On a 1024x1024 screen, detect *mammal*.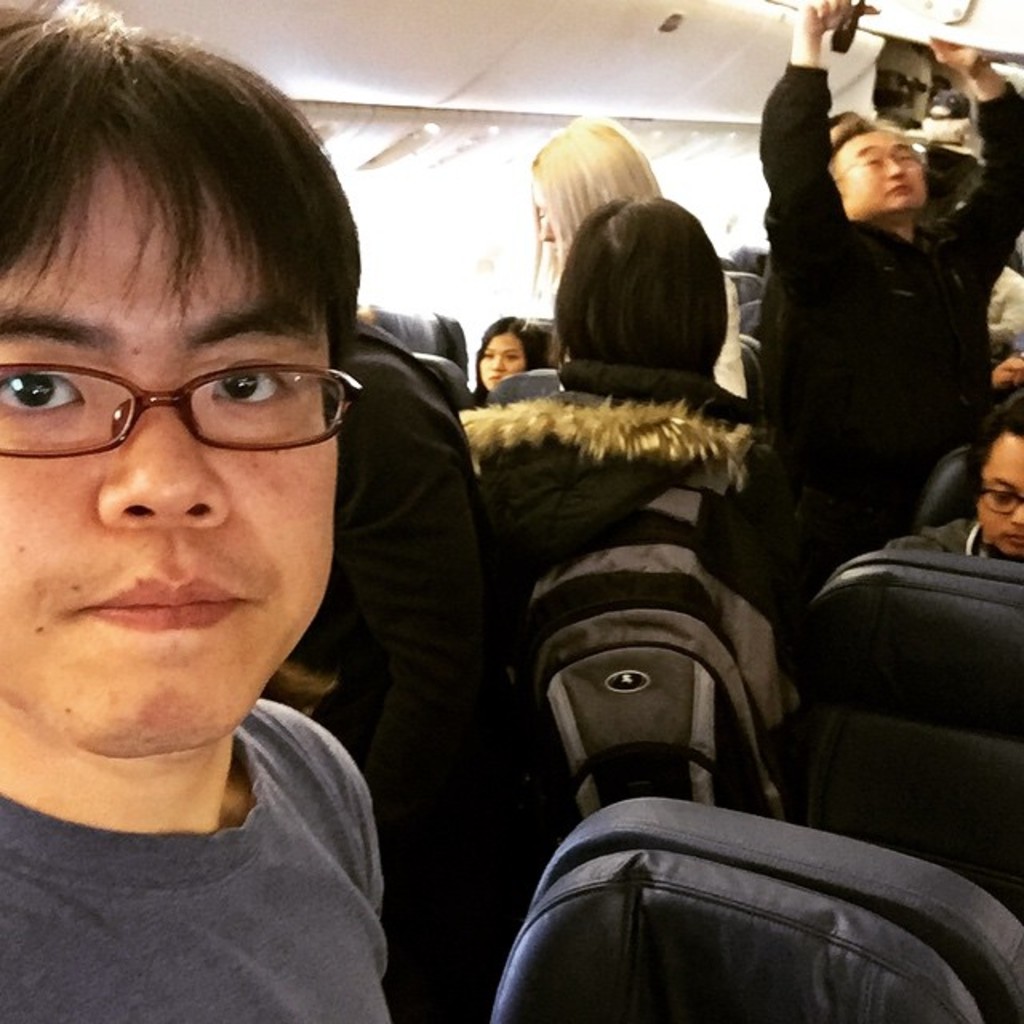
box=[885, 410, 1022, 573].
